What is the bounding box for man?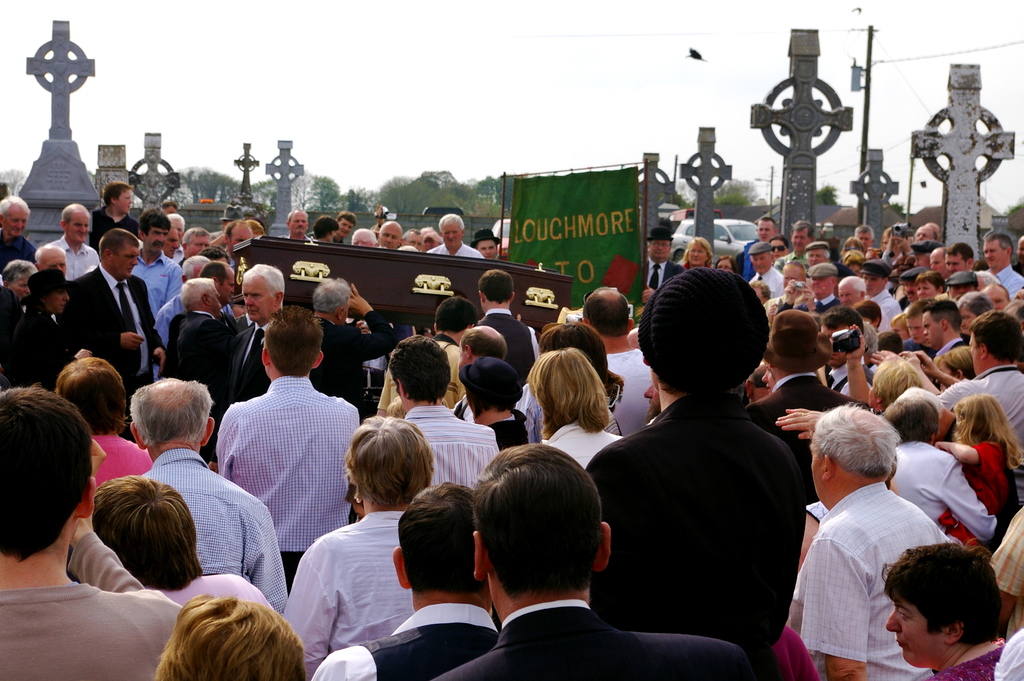
[93,182,145,232].
